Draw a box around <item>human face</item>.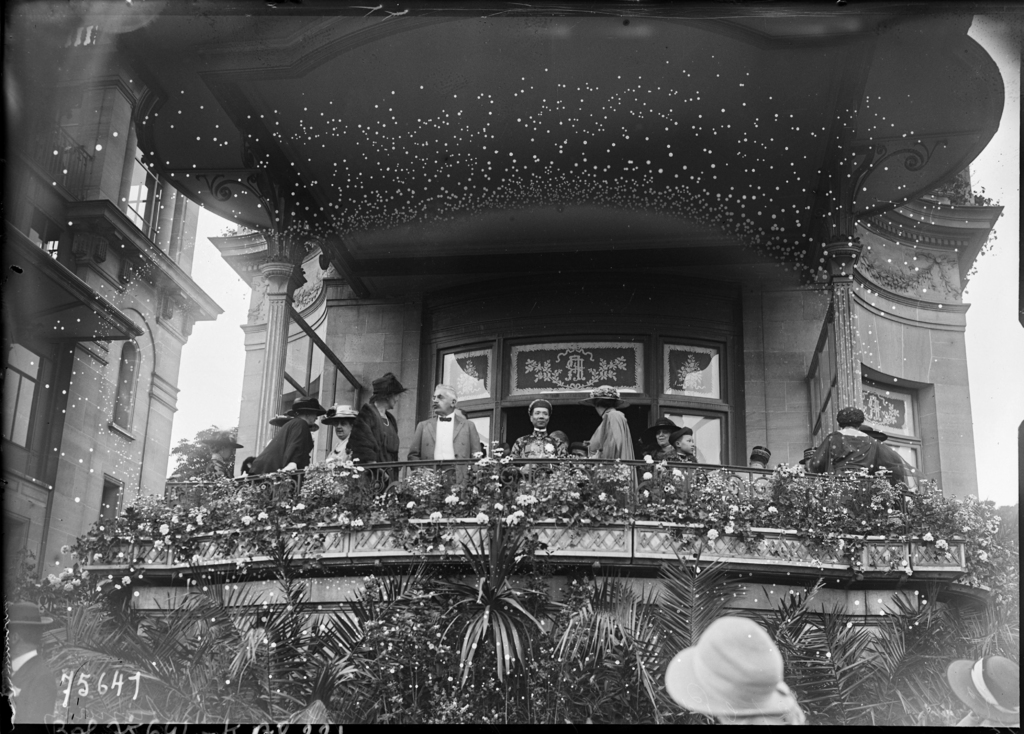
<bbox>679, 434, 695, 455</bbox>.
